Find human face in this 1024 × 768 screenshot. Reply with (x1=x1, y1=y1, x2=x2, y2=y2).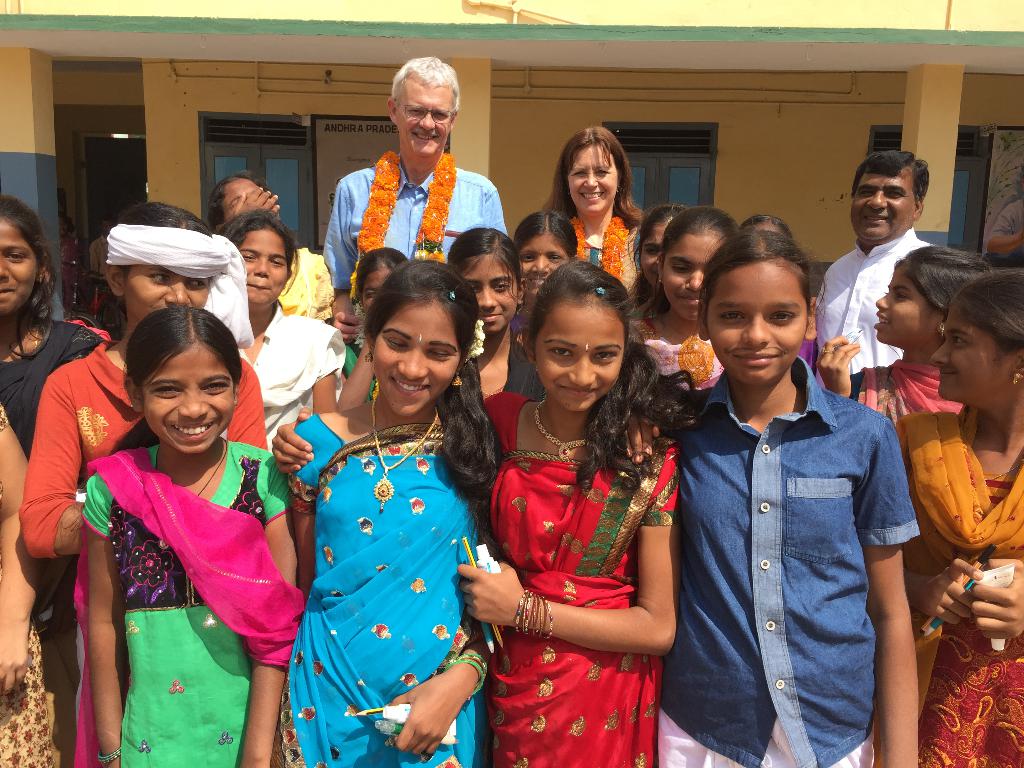
(x1=456, y1=257, x2=515, y2=333).
